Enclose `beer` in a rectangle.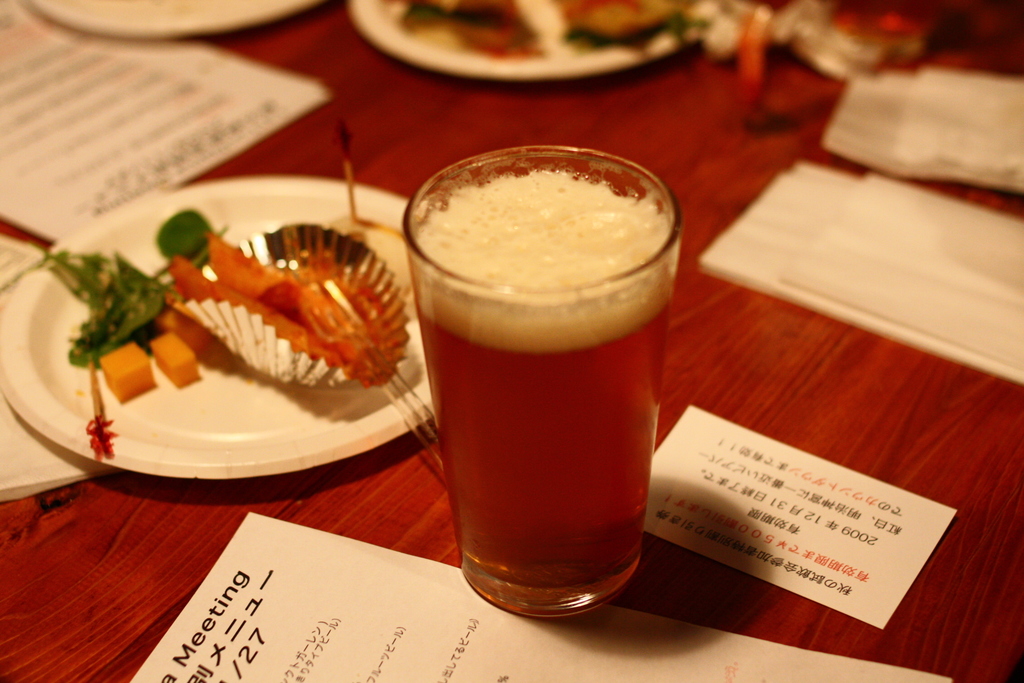
[x1=409, y1=167, x2=682, y2=618].
